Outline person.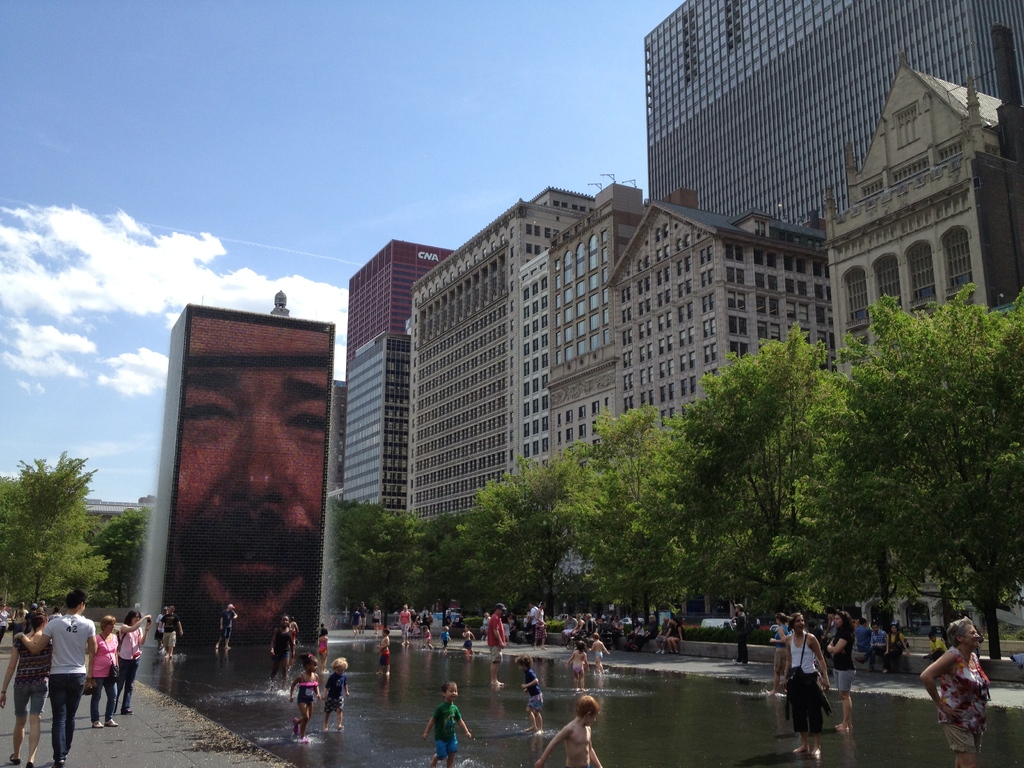
Outline: rect(863, 624, 894, 673).
